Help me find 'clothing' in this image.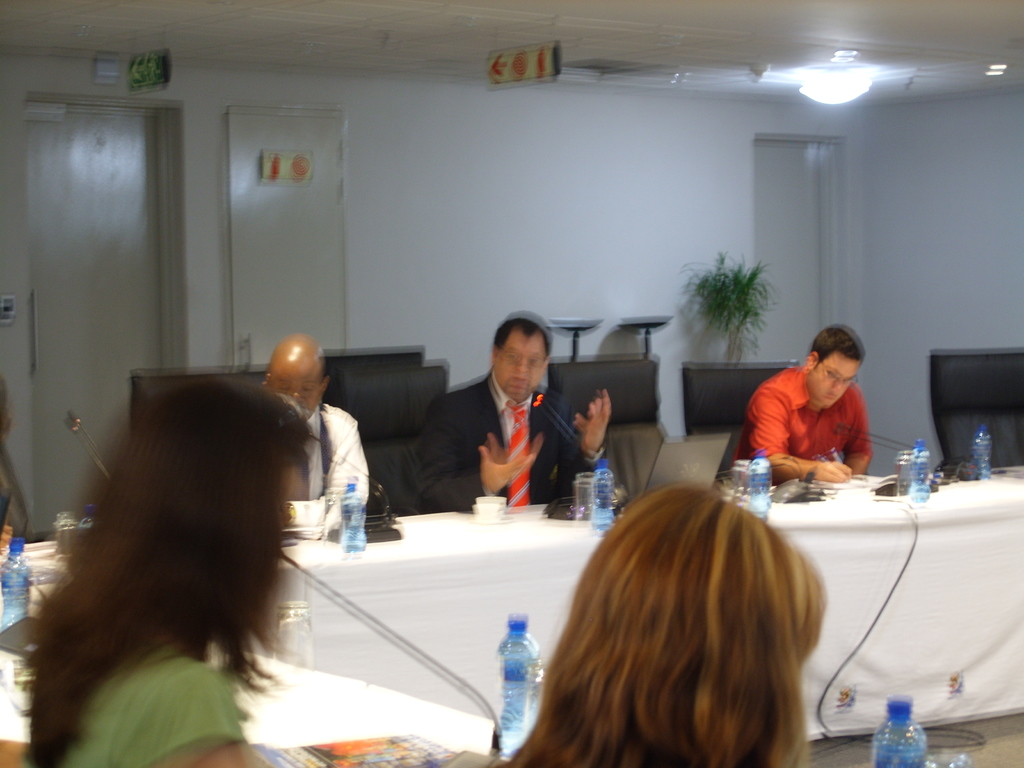
Found it: rect(276, 403, 378, 540).
